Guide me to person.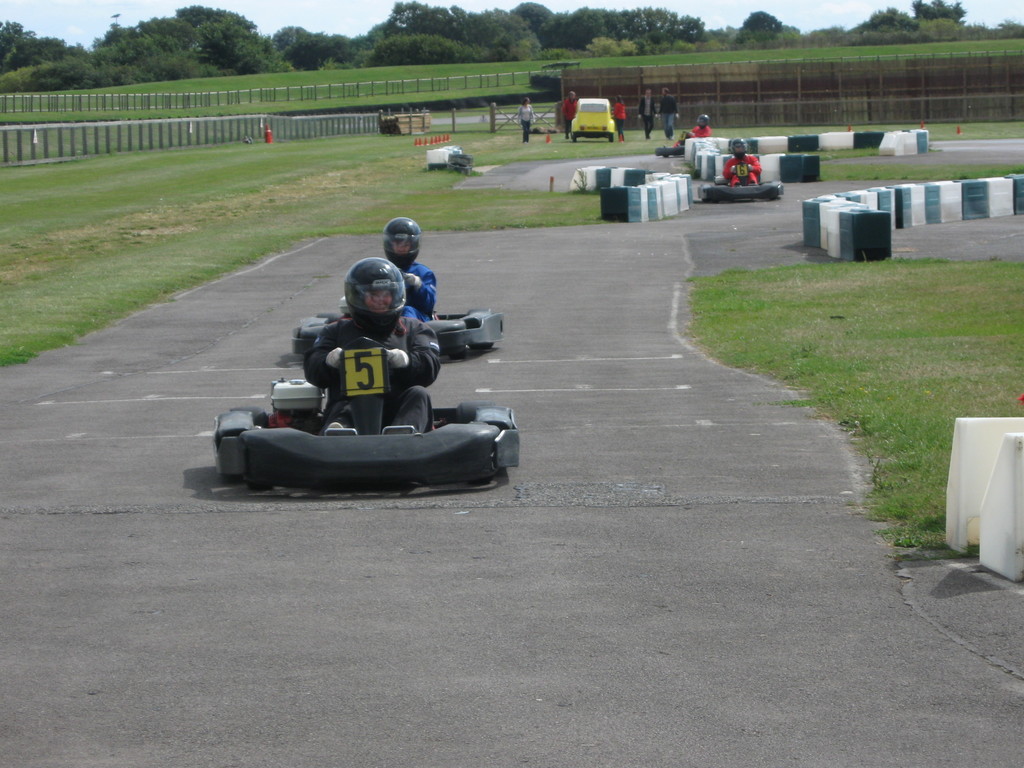
Guidance: box=[301, 257, 437, 420].
